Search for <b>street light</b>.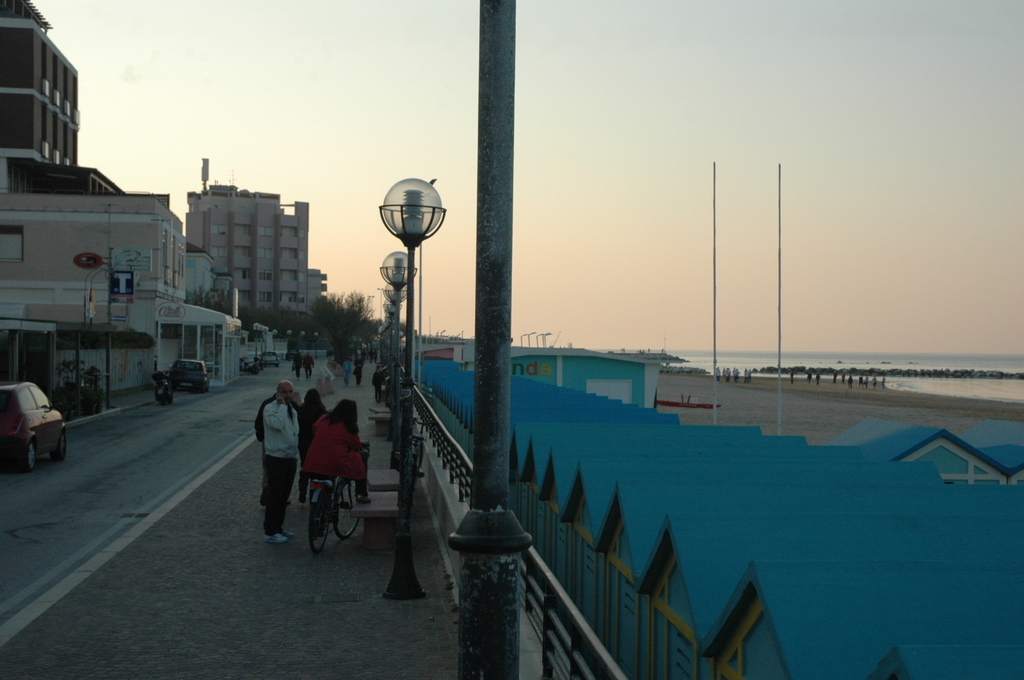
Found at bbox=[381, 249, 416, 482].
